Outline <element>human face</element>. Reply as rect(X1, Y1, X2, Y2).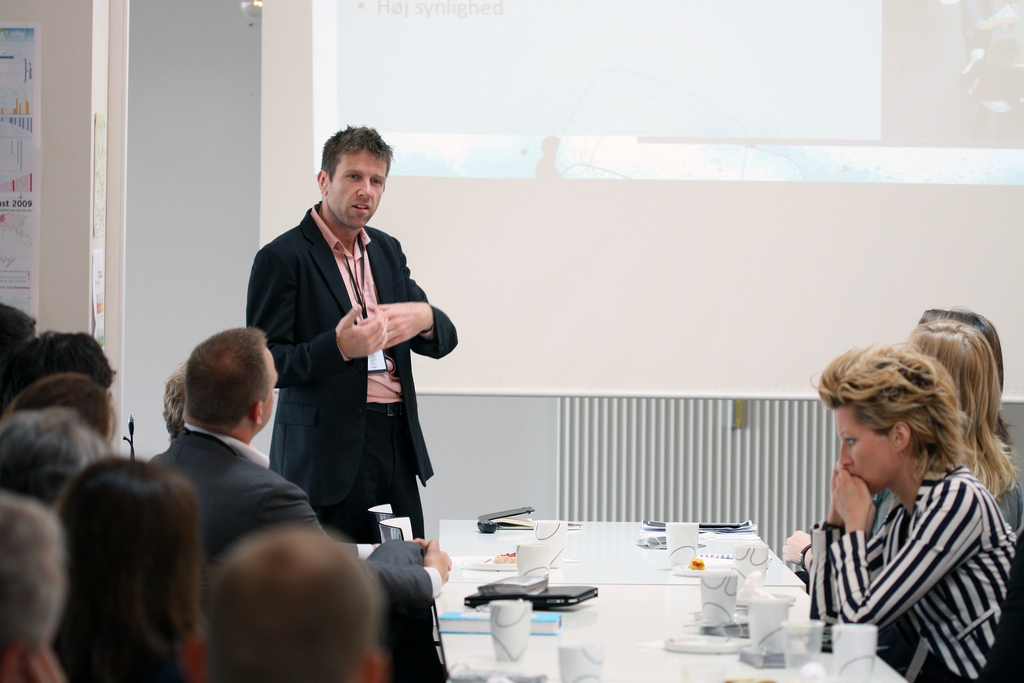
rect(322, 148, 385, 231).
